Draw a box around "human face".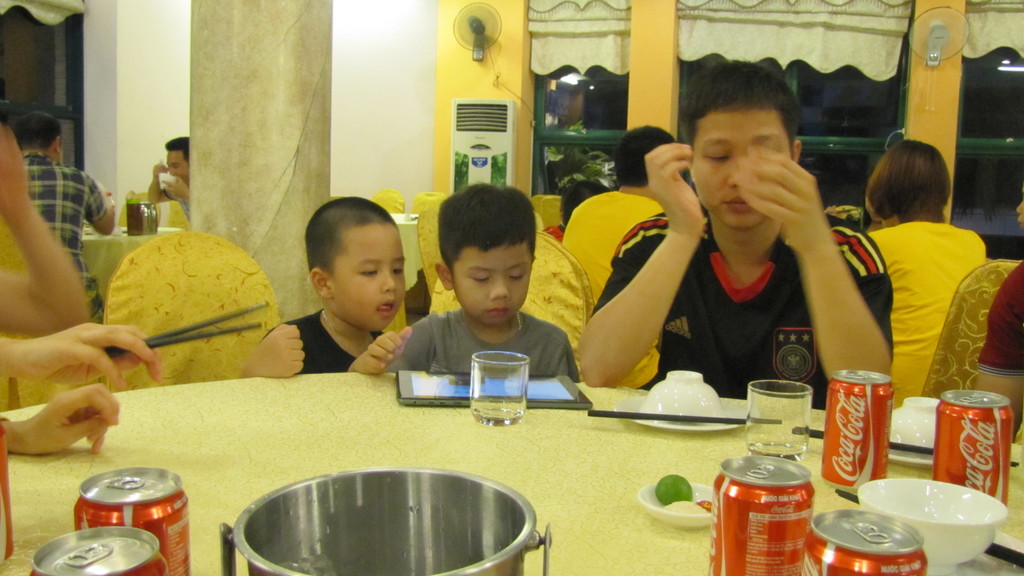
<box>330,220,404,328</box>.
